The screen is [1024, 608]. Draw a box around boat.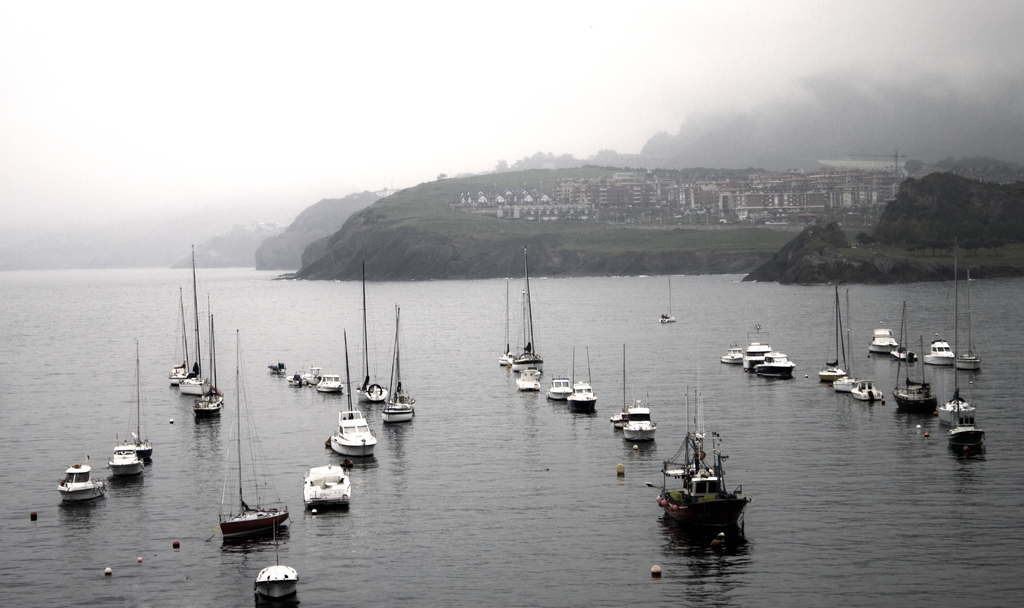
657/425/768/544.
